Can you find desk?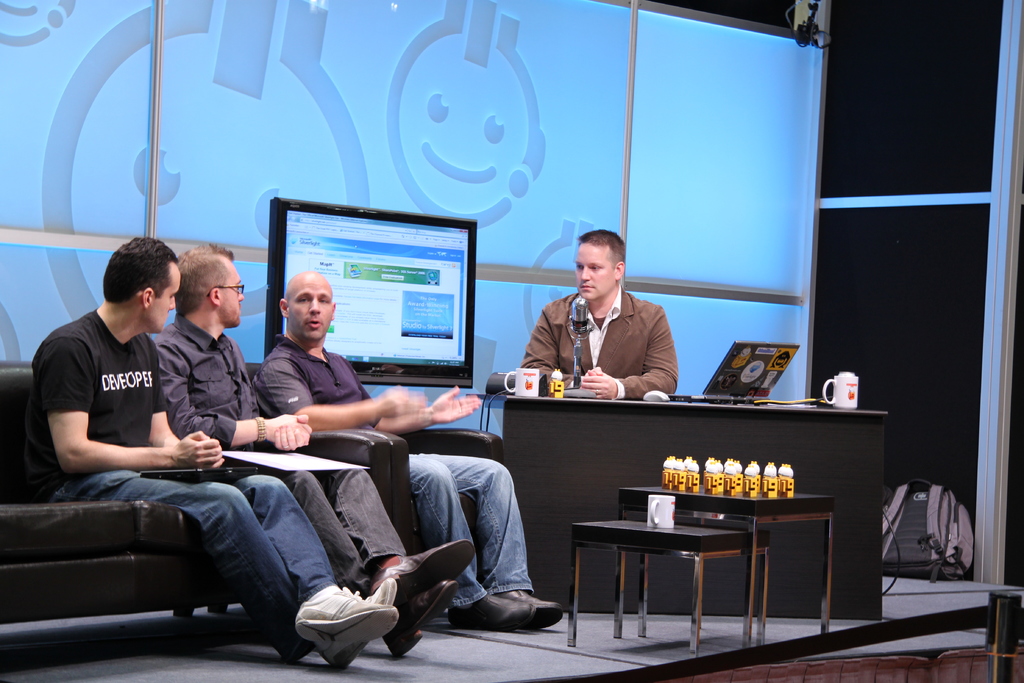
Yes, bounding box: box(431, 411, 921, 610).
